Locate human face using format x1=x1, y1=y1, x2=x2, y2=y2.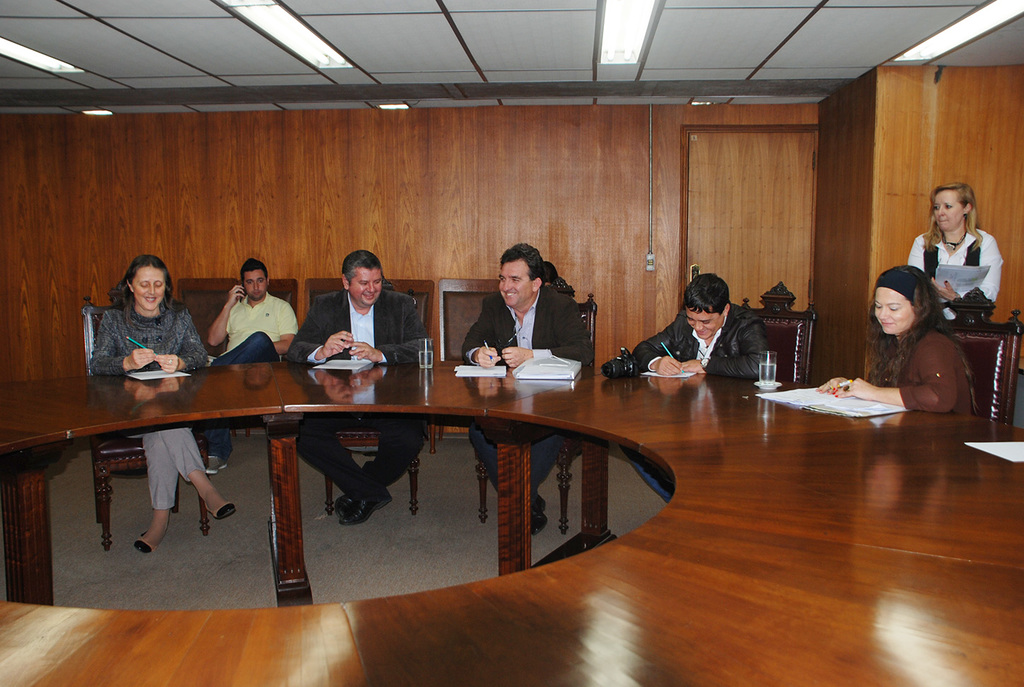
x1=243, y1=271, x2=267, y2=298.
